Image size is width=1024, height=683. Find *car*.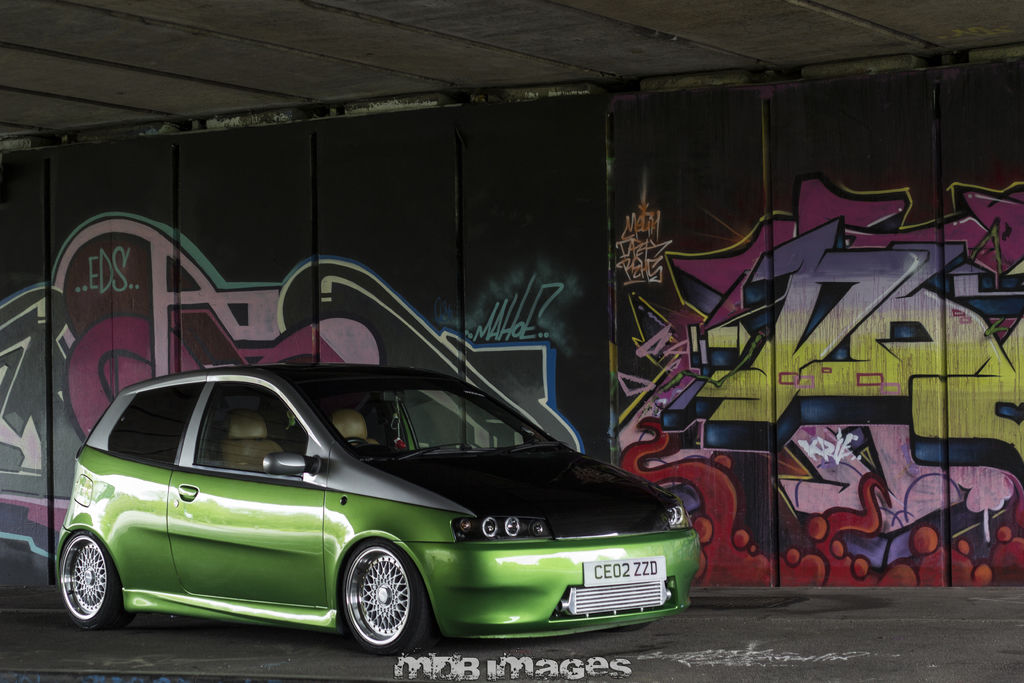
pyautogui.locateOnScreen(56, 356, 703, 659).
